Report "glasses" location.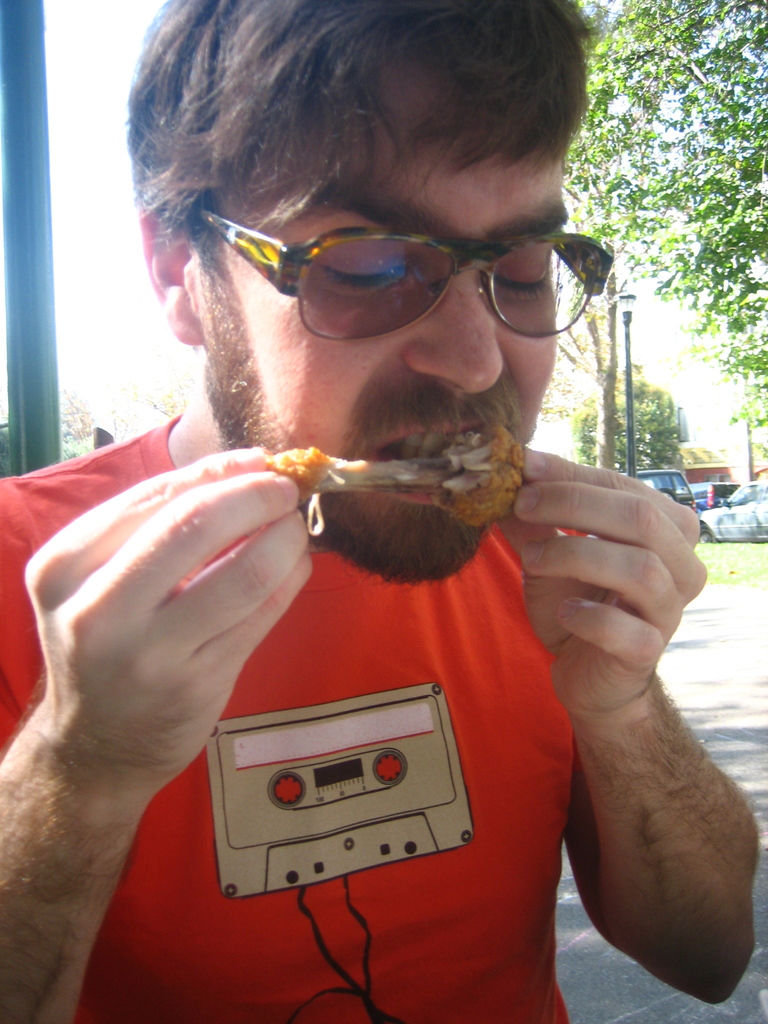
Report: x1=193, y1=211, x2=618, y2=344.
